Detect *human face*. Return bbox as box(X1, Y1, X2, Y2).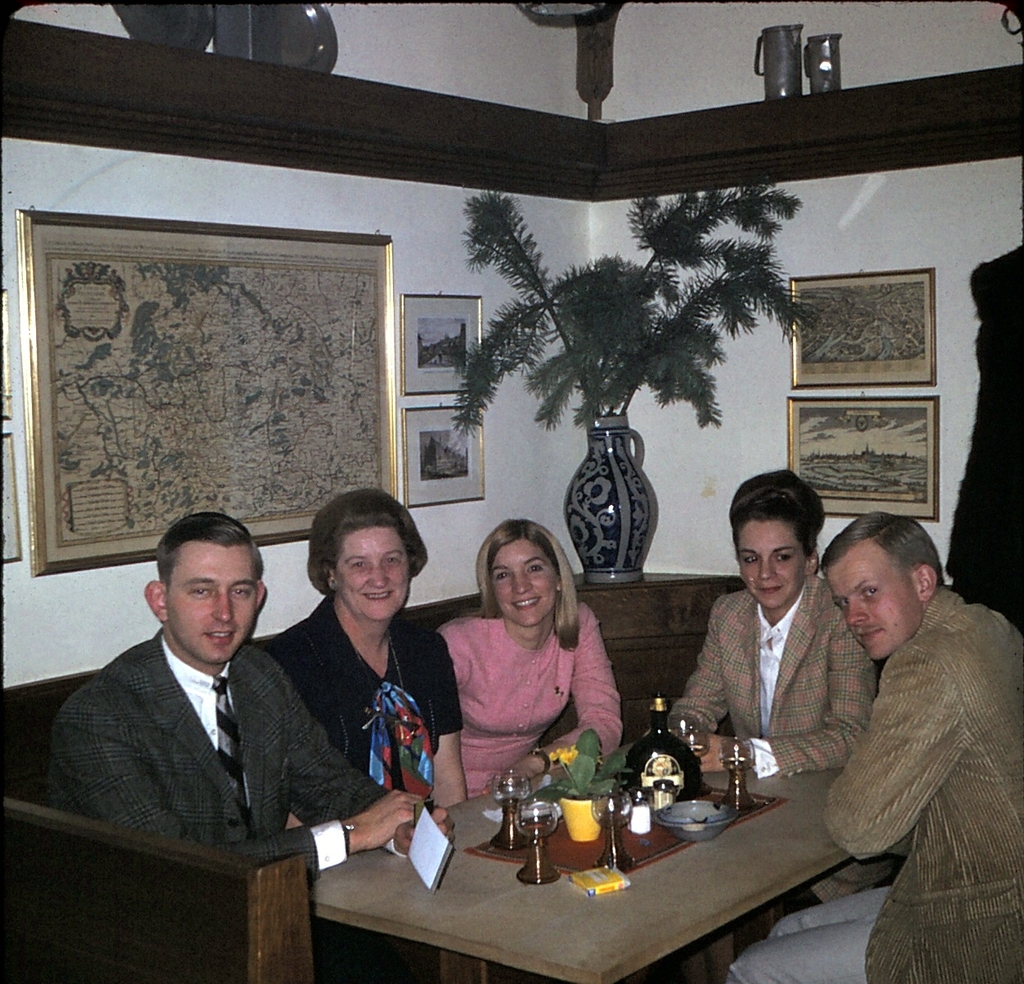
box(828, 543, 920, 658).
